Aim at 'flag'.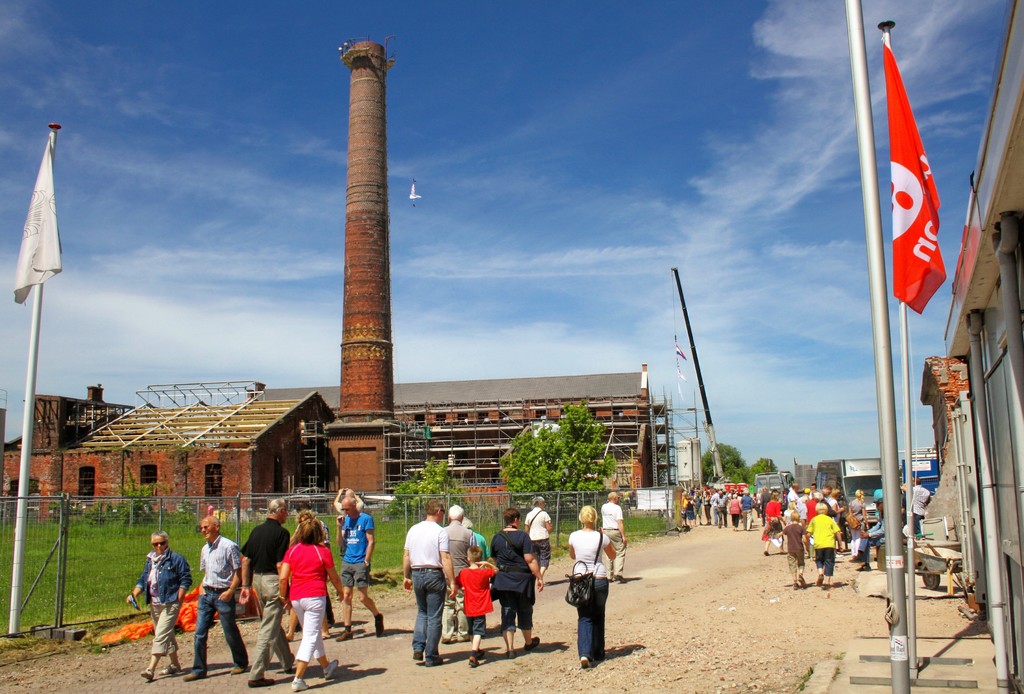
Aimed at 13:130:63:307.
